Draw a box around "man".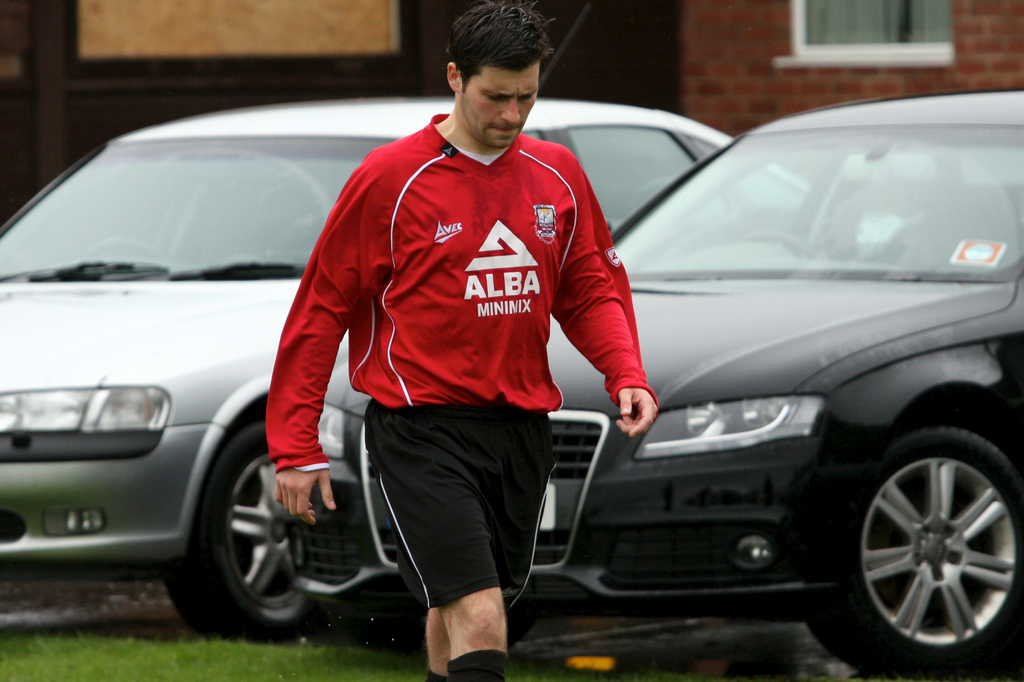
pyautogui.locateOnScreen(232, 33, 692, 647).
